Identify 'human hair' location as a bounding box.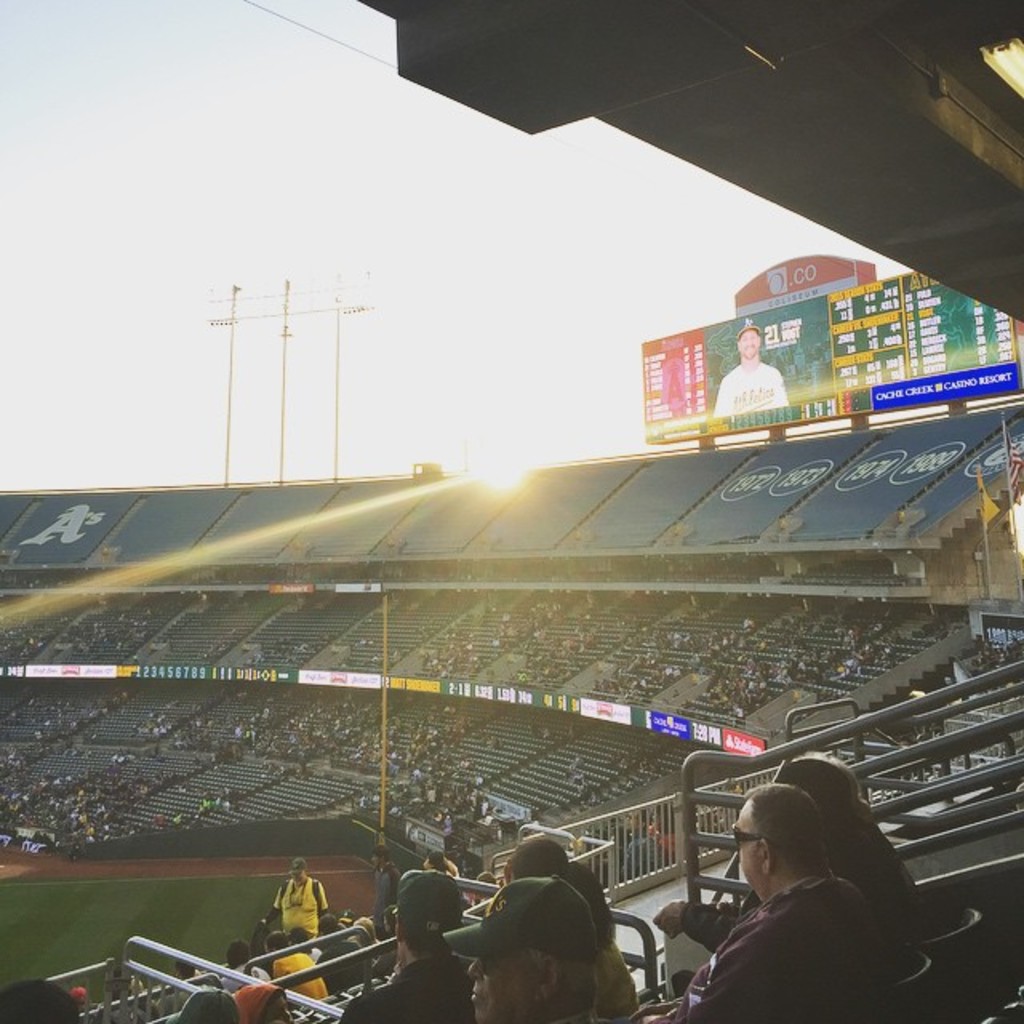
776:750:875:829.
